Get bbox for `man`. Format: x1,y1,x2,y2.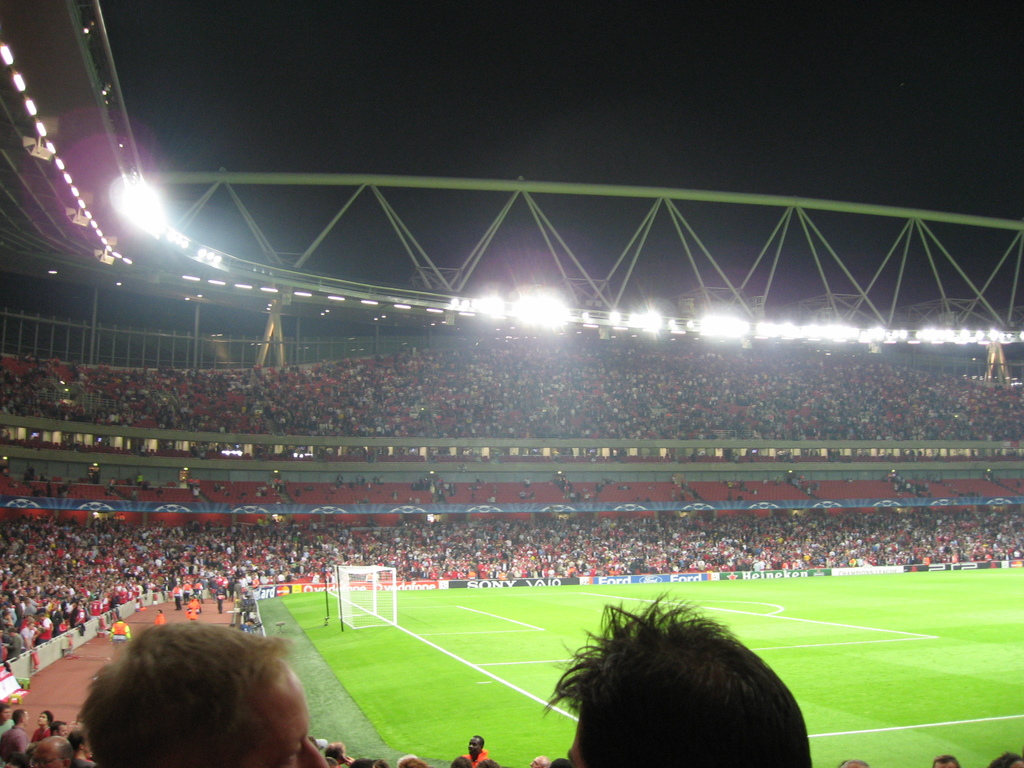
0,701,18,738.
